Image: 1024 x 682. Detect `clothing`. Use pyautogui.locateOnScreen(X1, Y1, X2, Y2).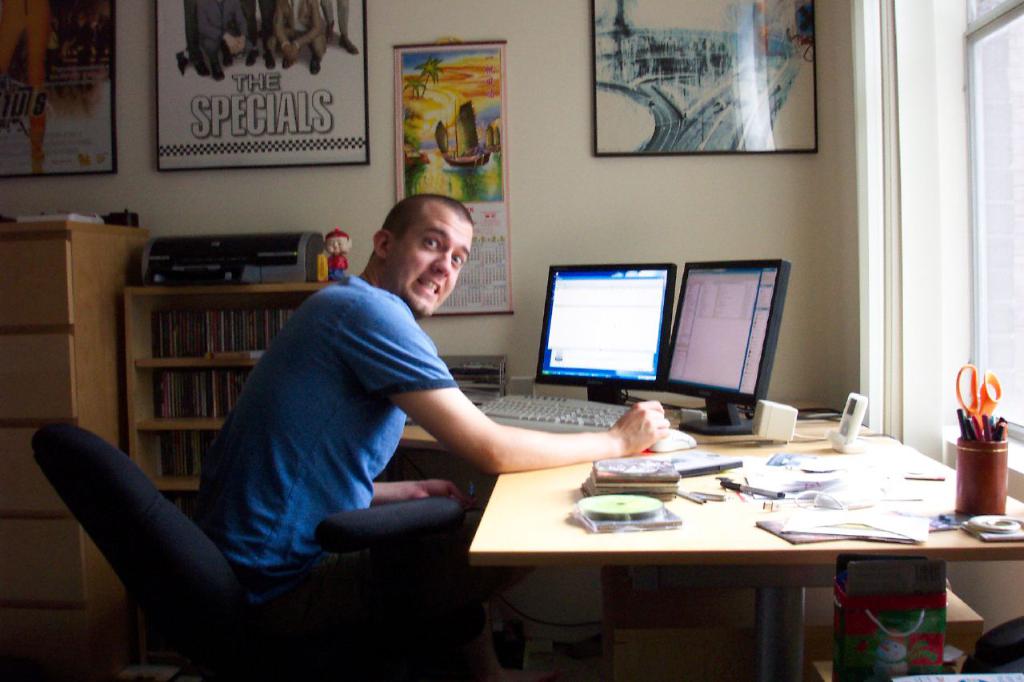
pyautogui.locateOnScreen(192, 241, 566, 594).
